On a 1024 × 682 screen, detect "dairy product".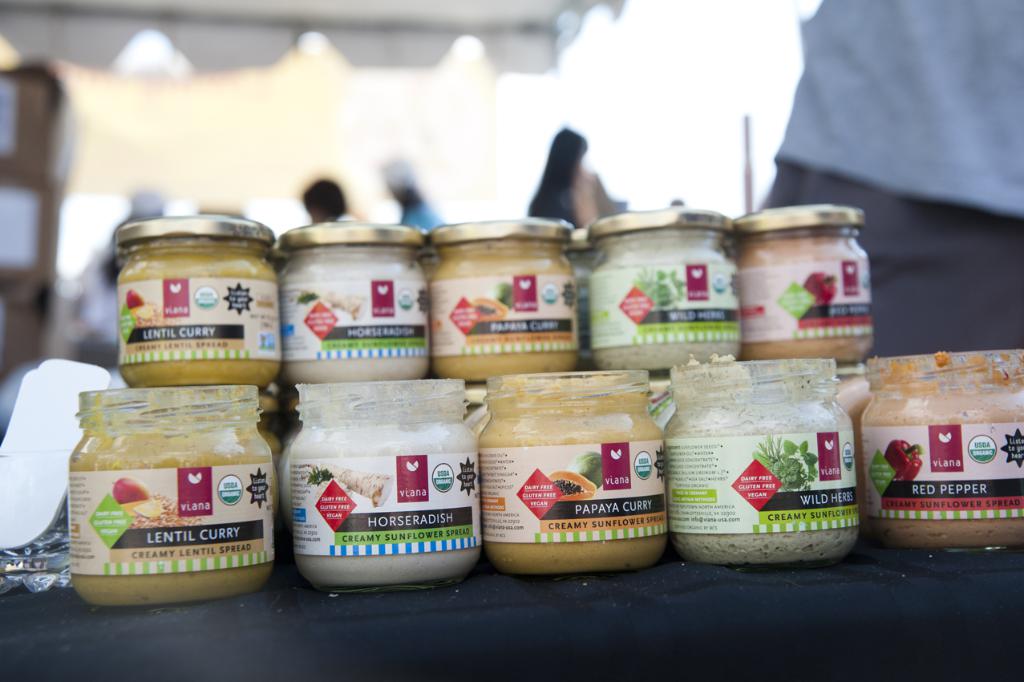
<region>426, 241, 588, 380</region>.
